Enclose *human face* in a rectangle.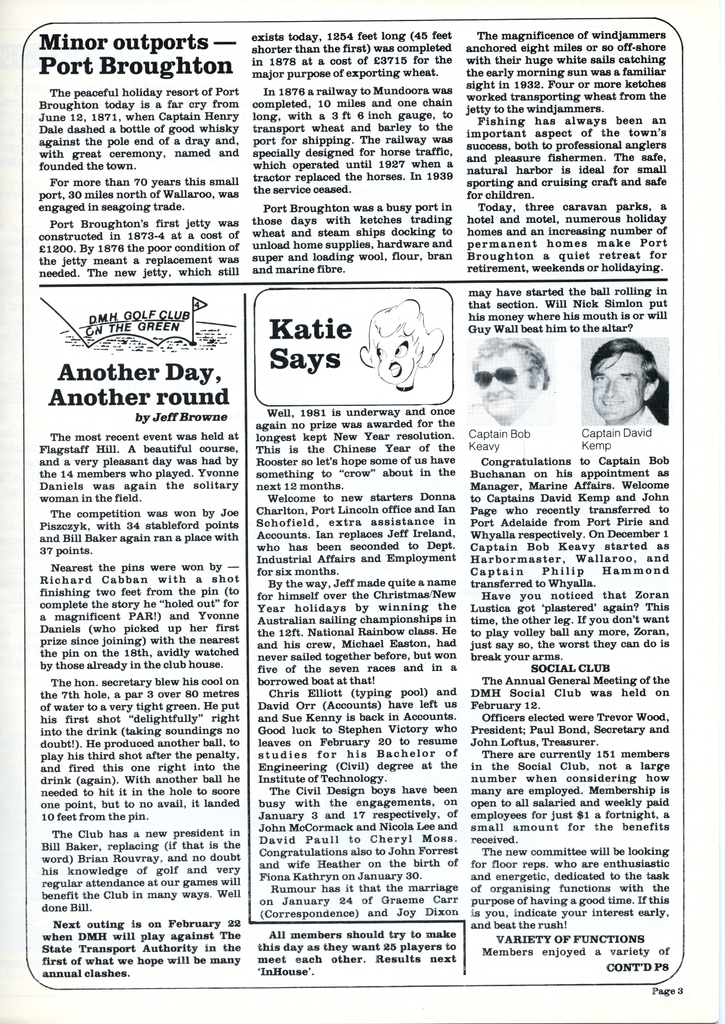
bbox(599, 361, 648, 420).
